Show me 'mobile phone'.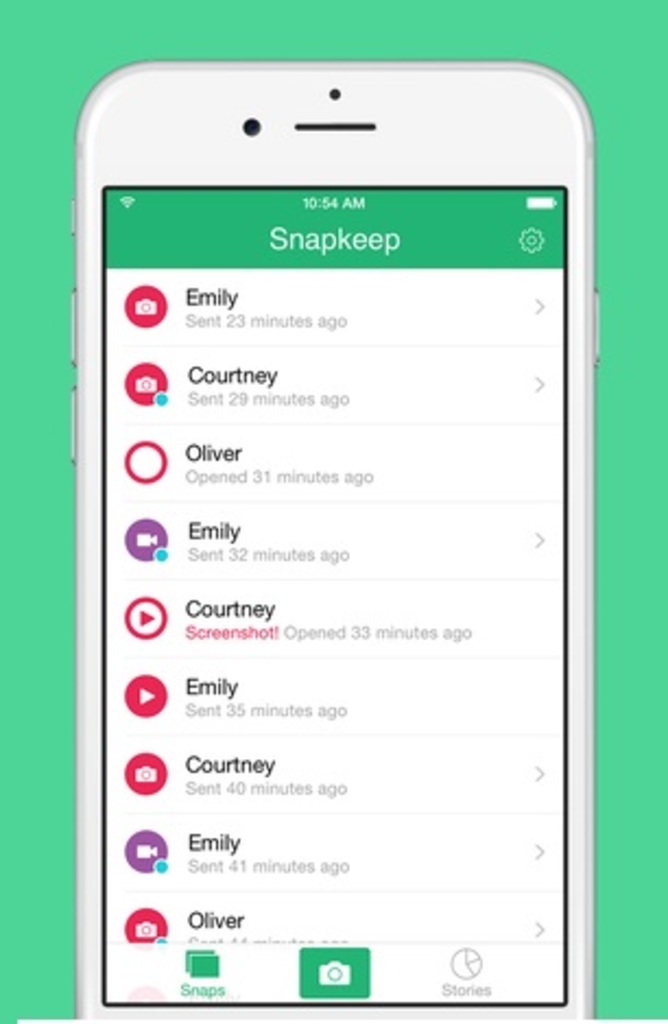
'mobile phone' is here: {"x1": 63, "y1": 57, "x2": 598, "y2": 1022}.
